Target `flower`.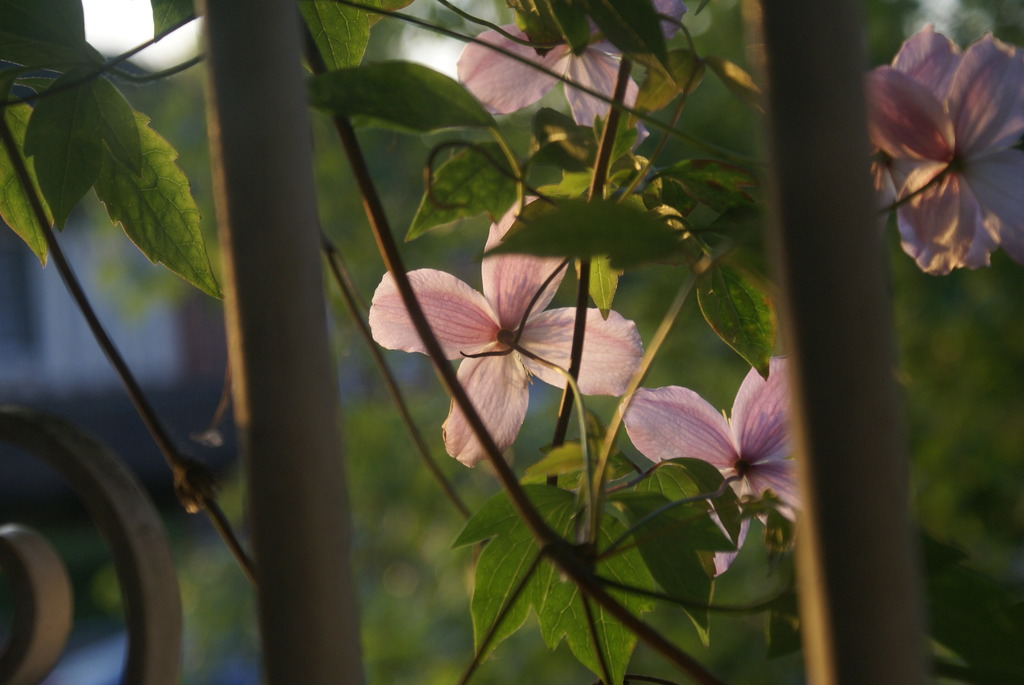
Target region: [464,0,681,120].
